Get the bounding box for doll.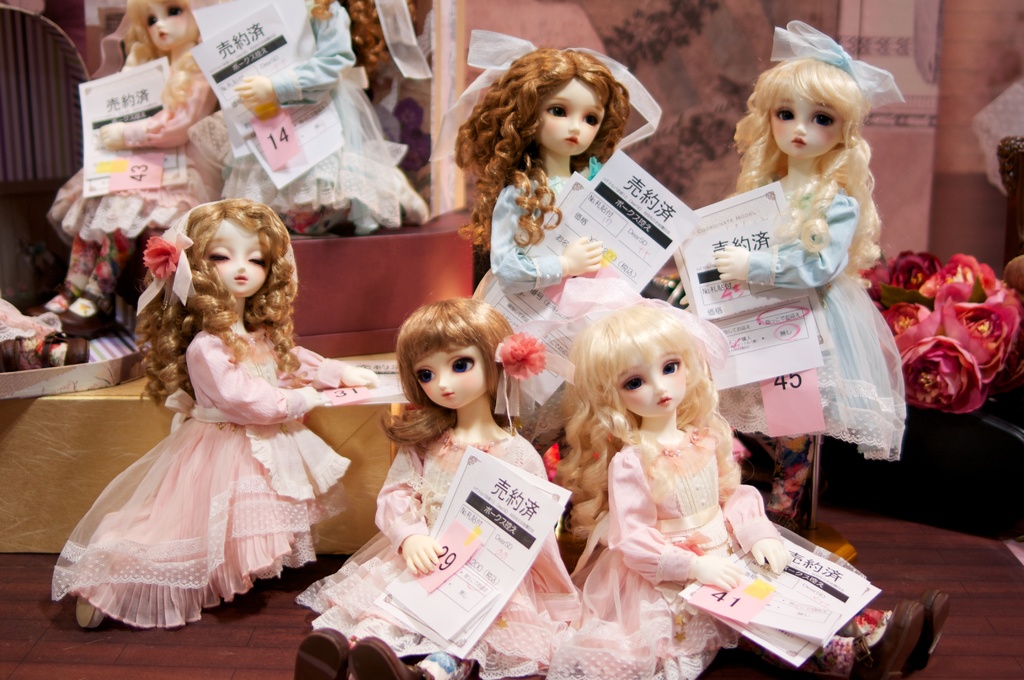
{"x1": 211, "y1": 0, "x2": 420, "y2": 240}.
